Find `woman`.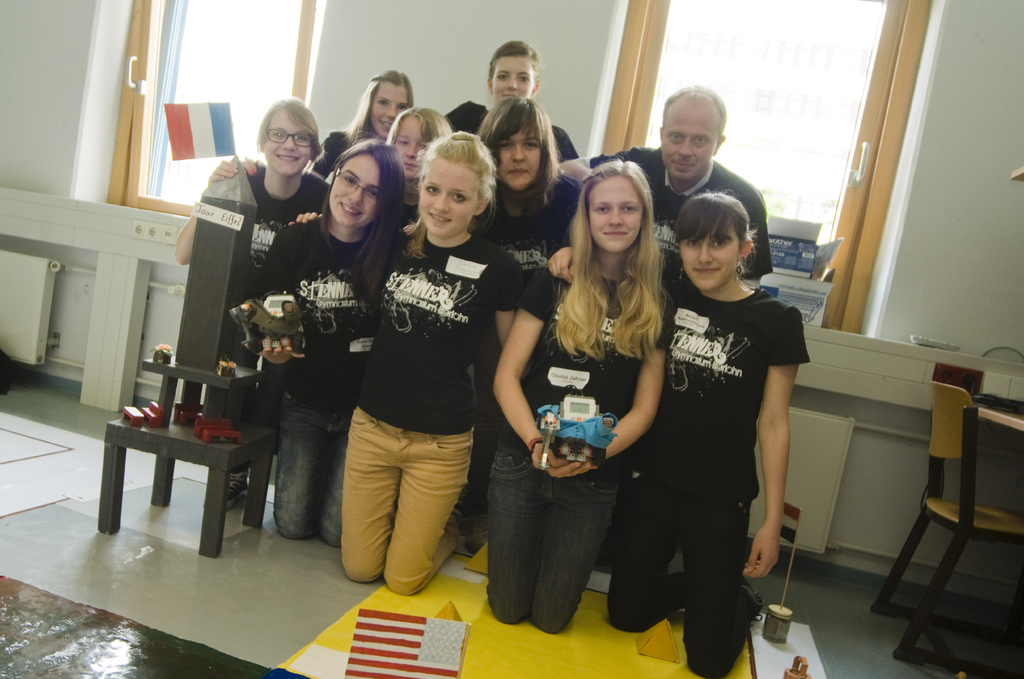
bbox(312, 65, 424, 193).
